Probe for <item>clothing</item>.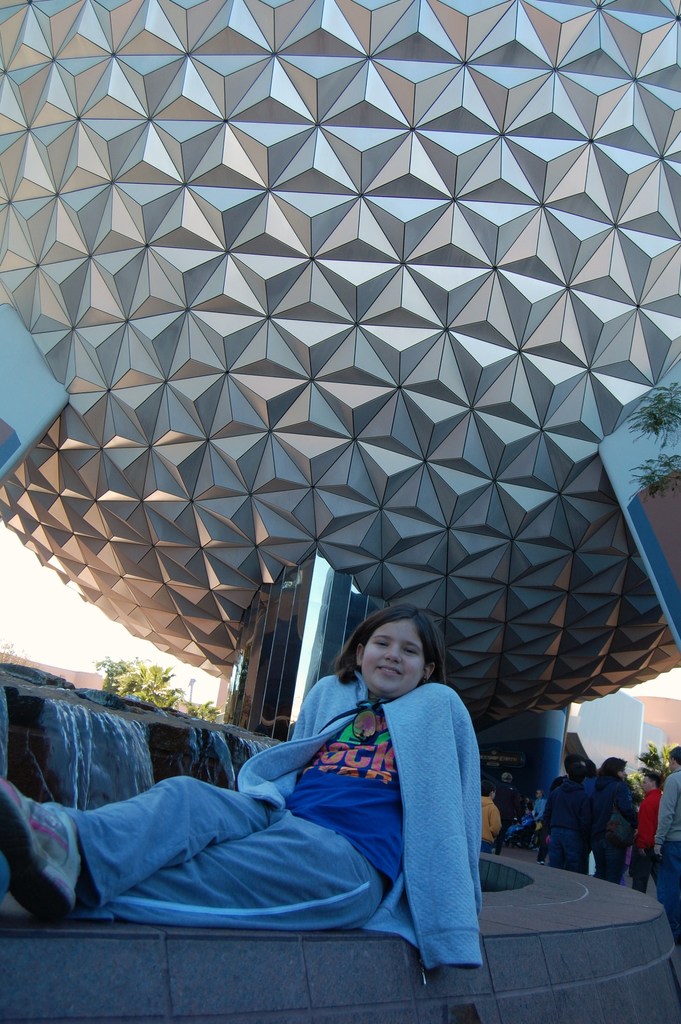
Probe result: [645,768,680,936].
